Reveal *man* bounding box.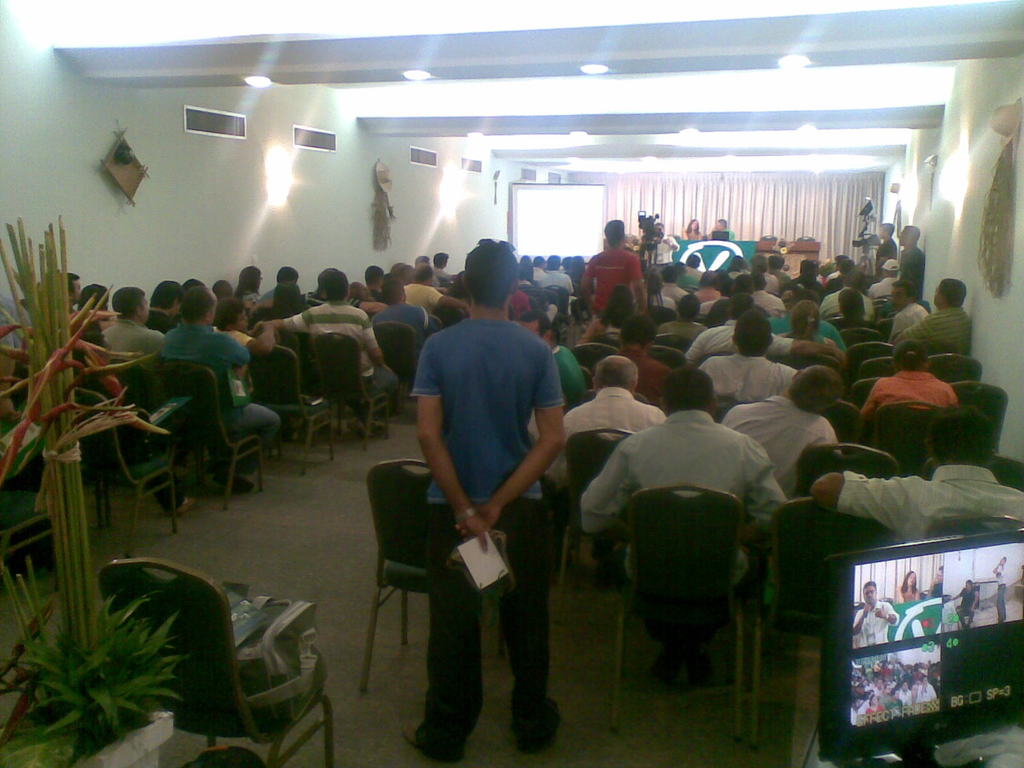
Revealed: bbox=(534, 254, 573, 301).
